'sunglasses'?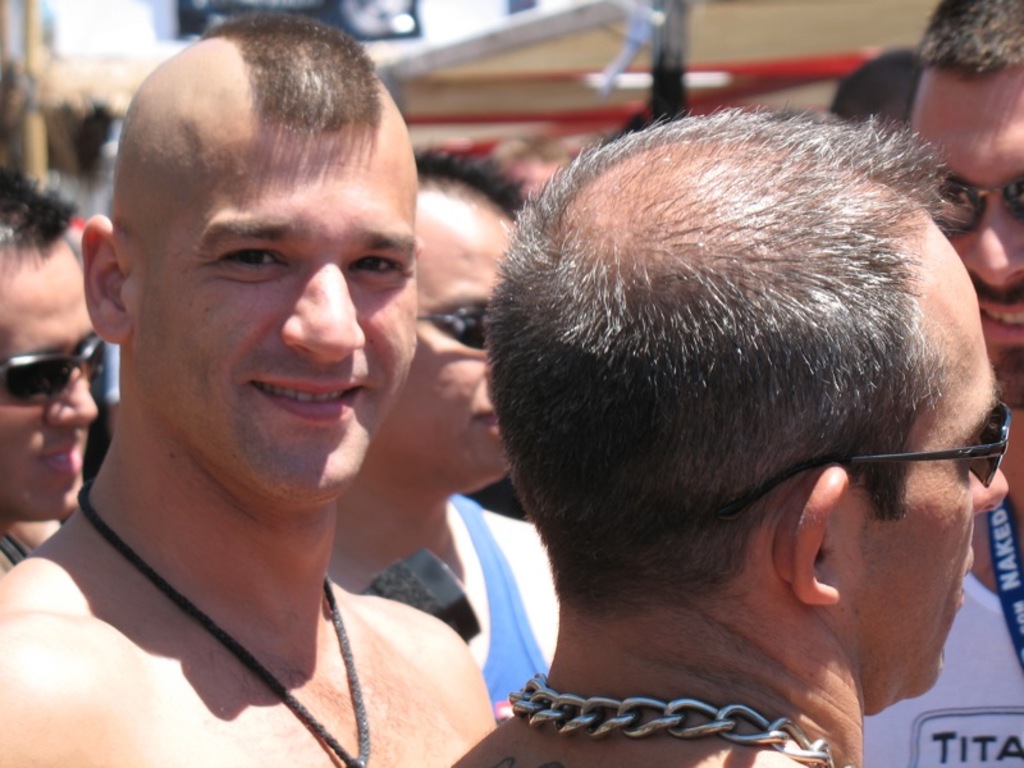
l=942, t=179, r=1023, b=233
